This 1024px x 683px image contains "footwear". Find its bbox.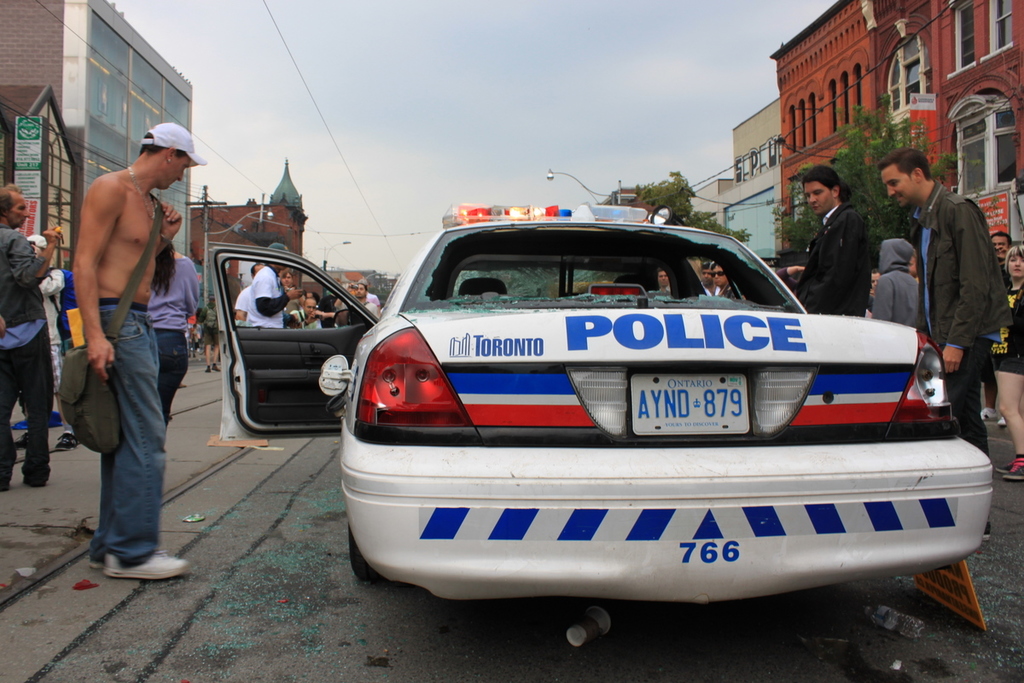
55/431/80/454.
